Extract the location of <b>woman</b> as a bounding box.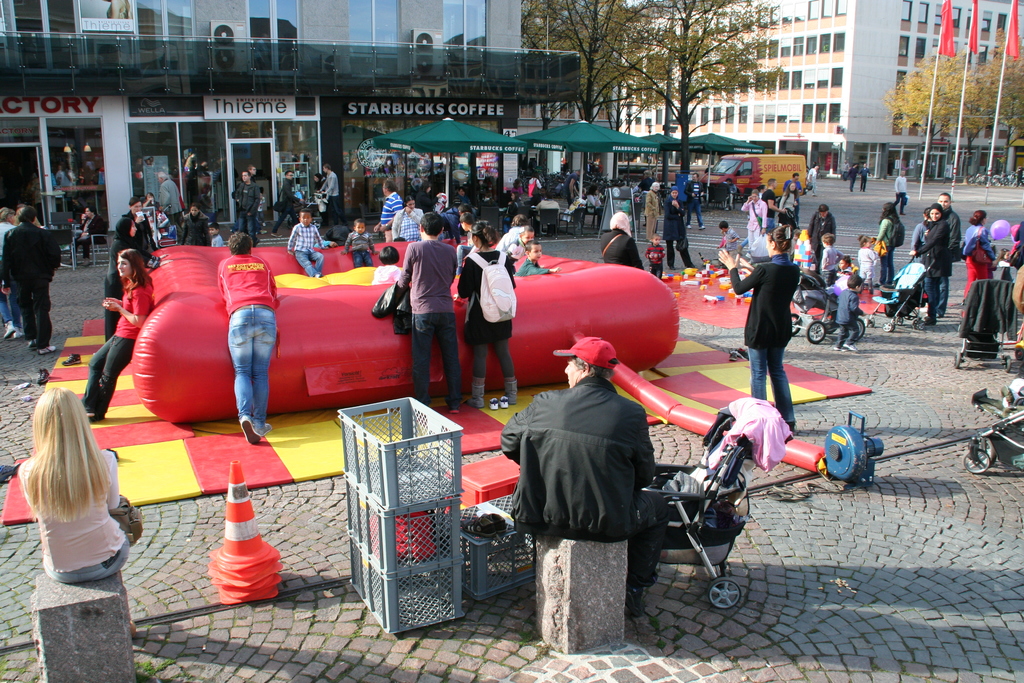
bbox=[741, 188, 767, 251].
